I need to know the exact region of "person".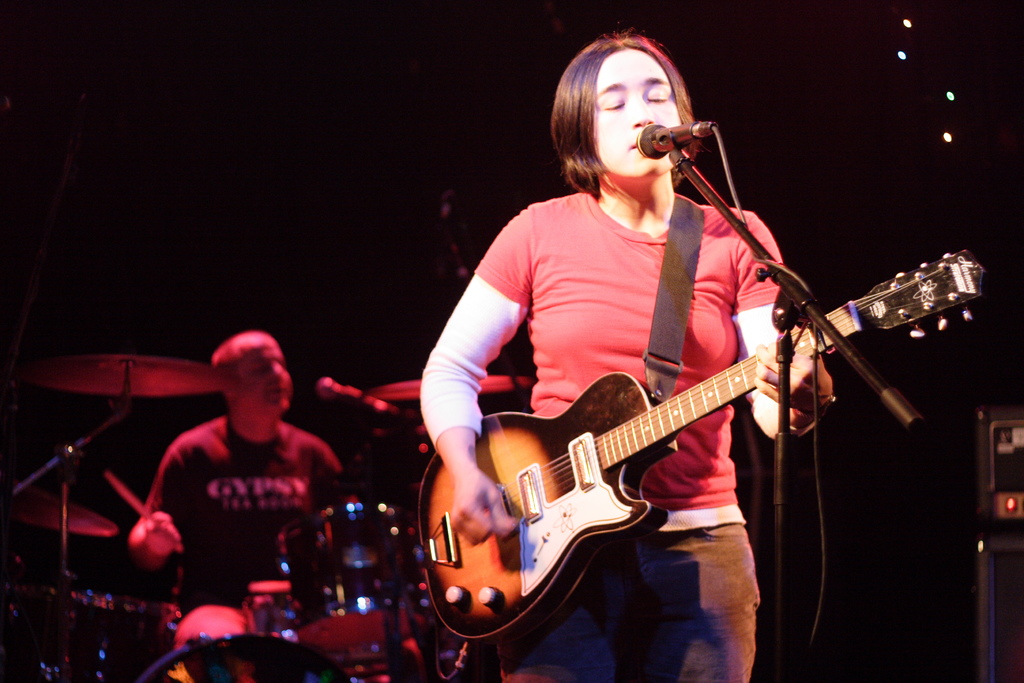
Region: select_region(128, 322, 364, 668).
